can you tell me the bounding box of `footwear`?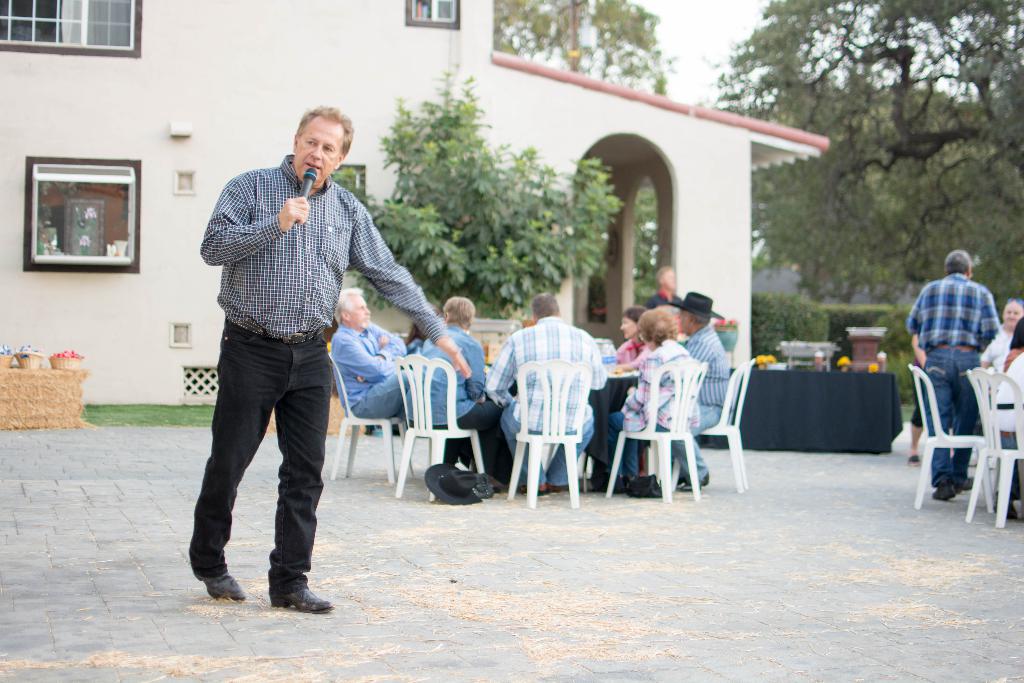
(991,498,1020,517).
